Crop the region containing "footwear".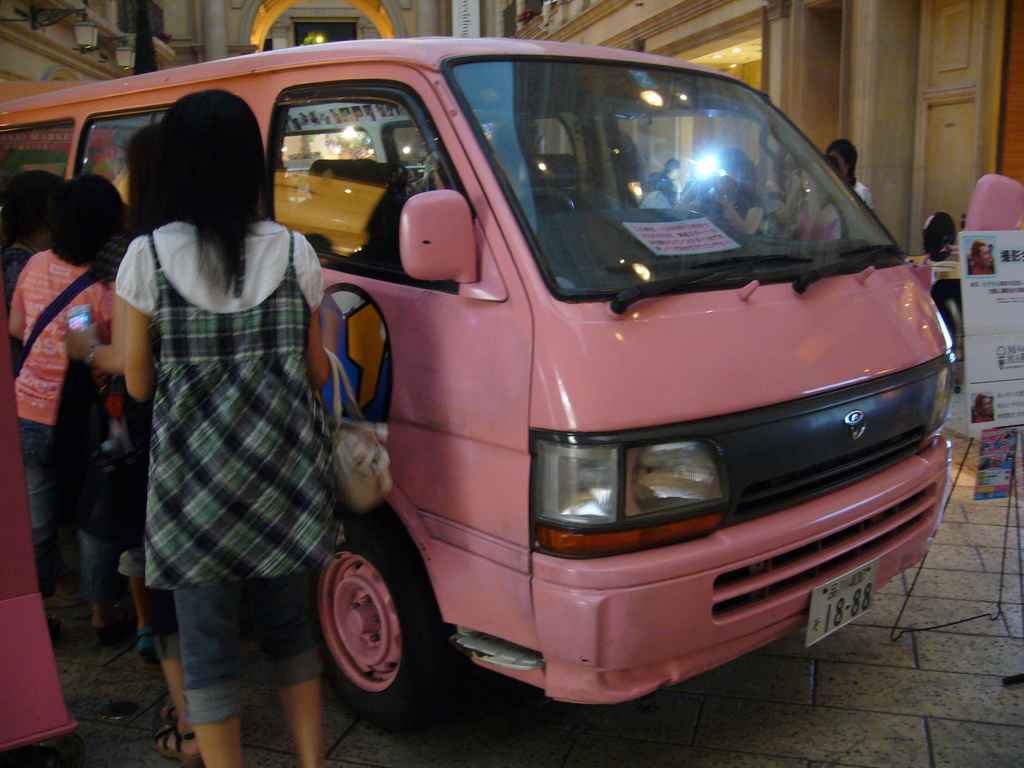
Crop region: <region>138, 627, 157, 657</region>.
